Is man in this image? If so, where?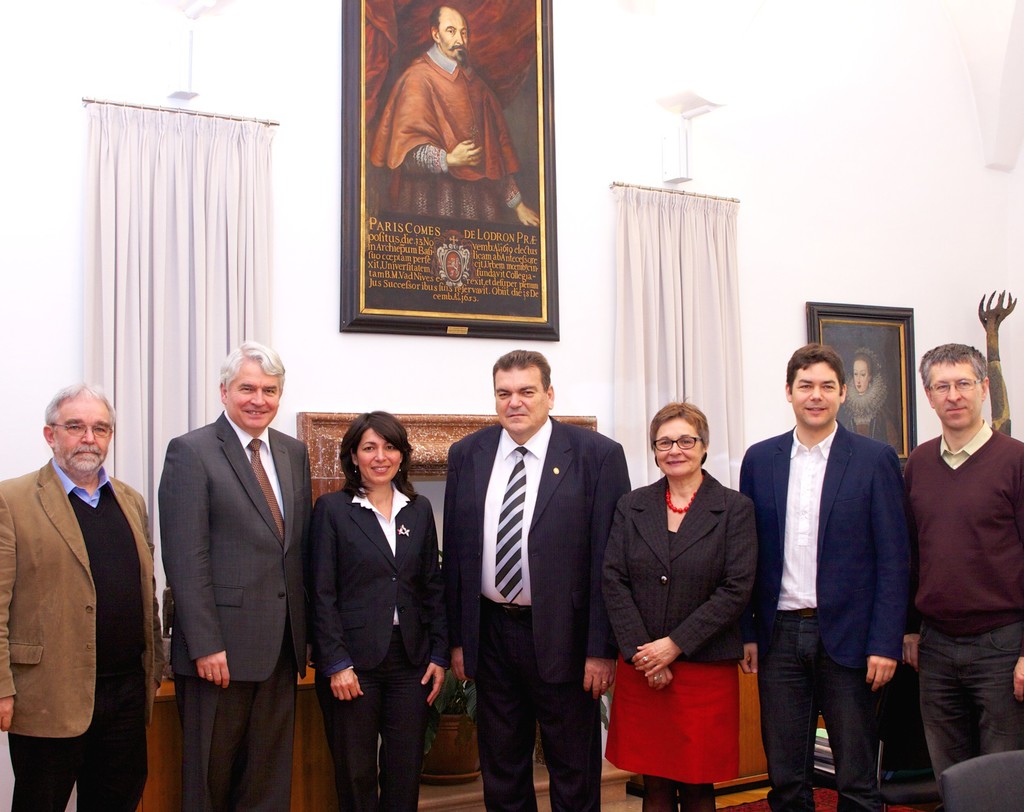
Yes, at (442,347,632,811).
